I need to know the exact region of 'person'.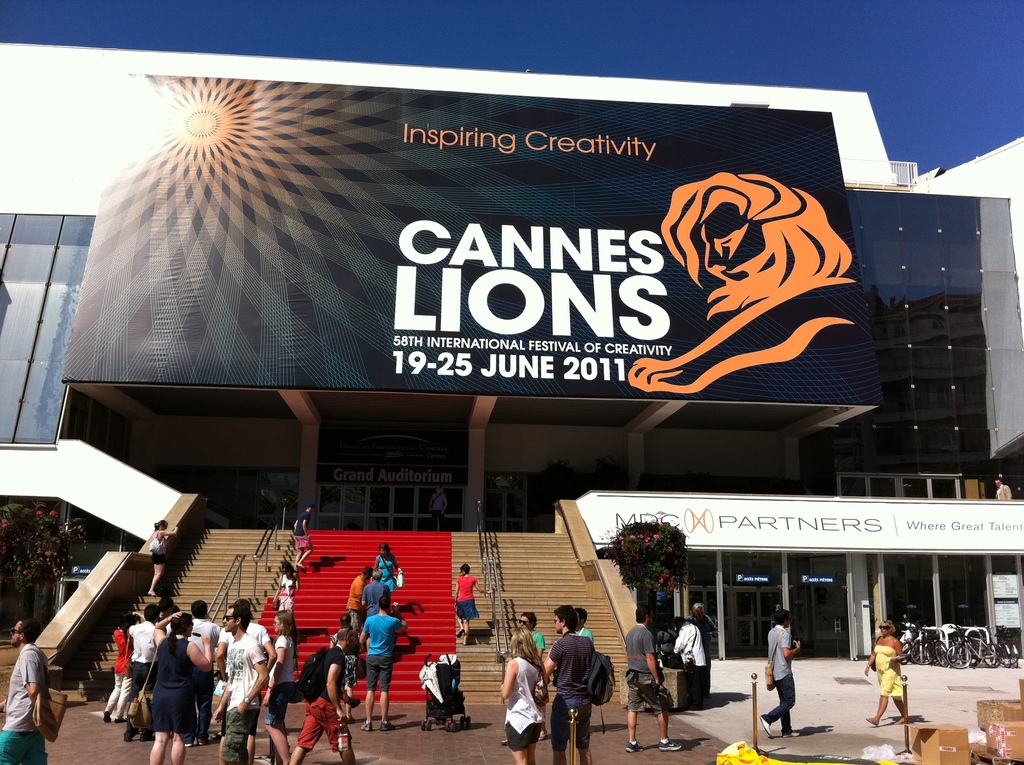
Region: [756,600,804,740].
